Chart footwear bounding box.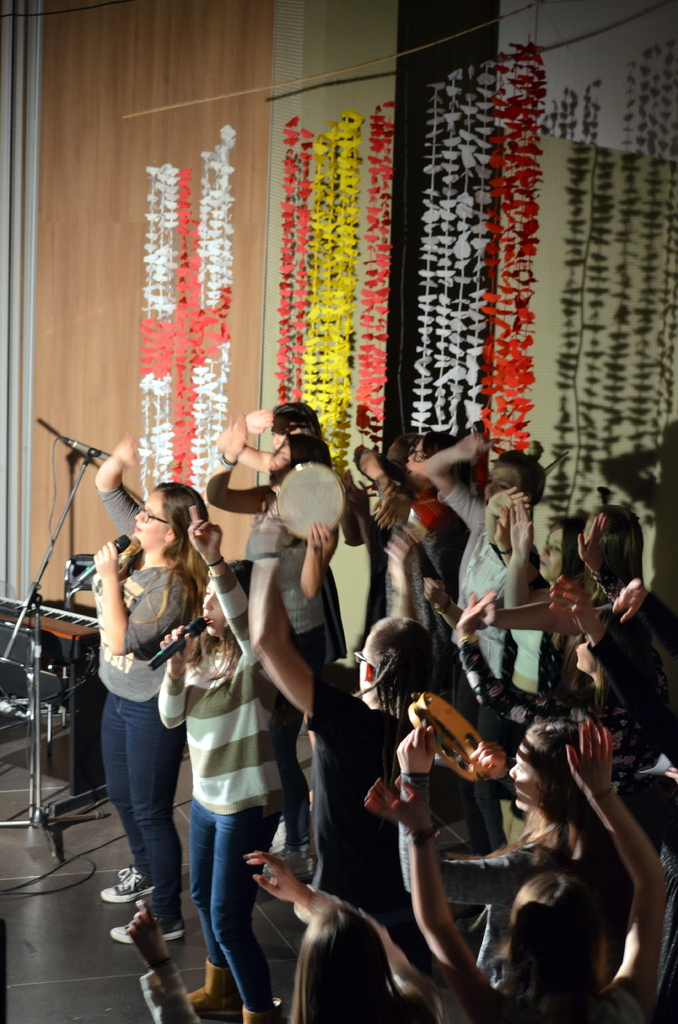
Charted: crop(95, 868, 158, 903).
